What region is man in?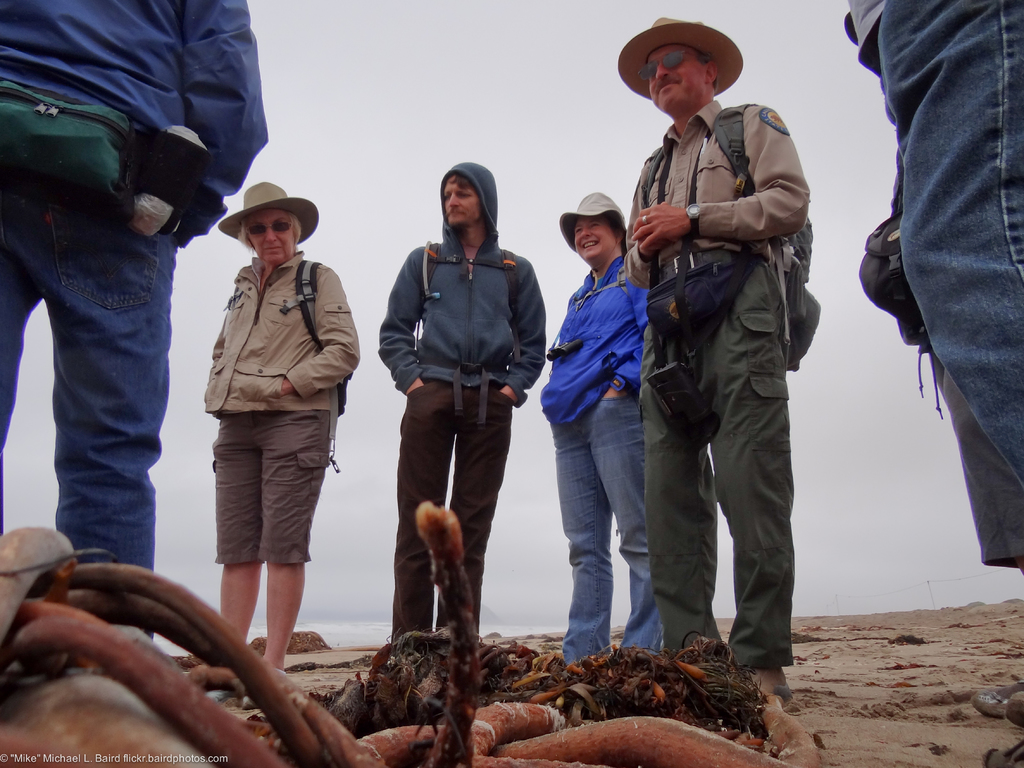
box(376, 163, 548, 642).
